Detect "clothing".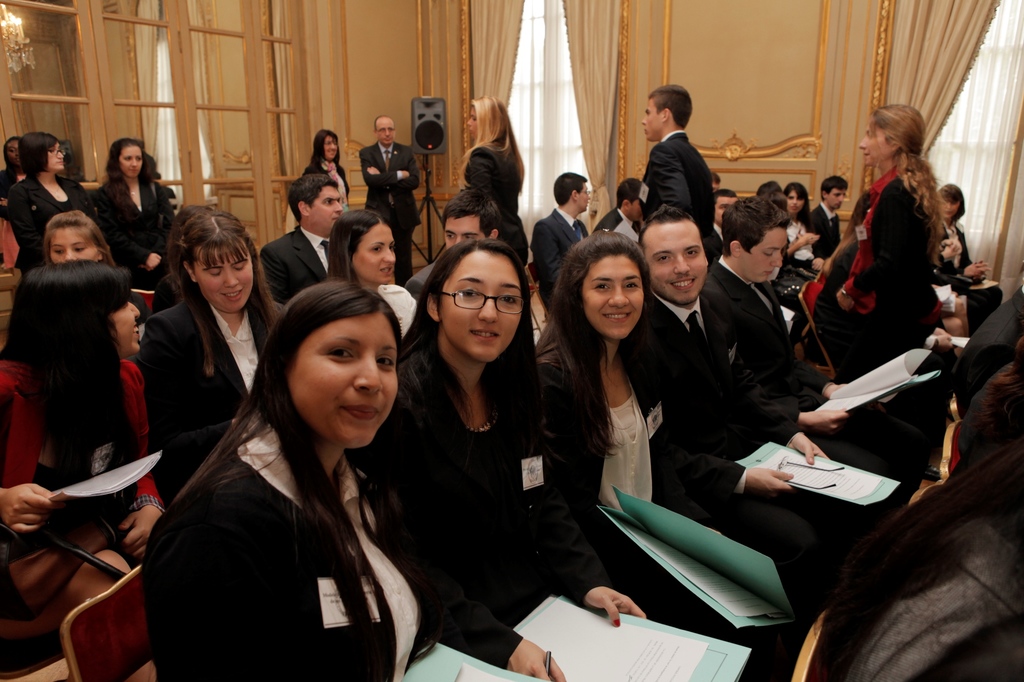
Detected at l=589, t=199, r=646, b=228.
